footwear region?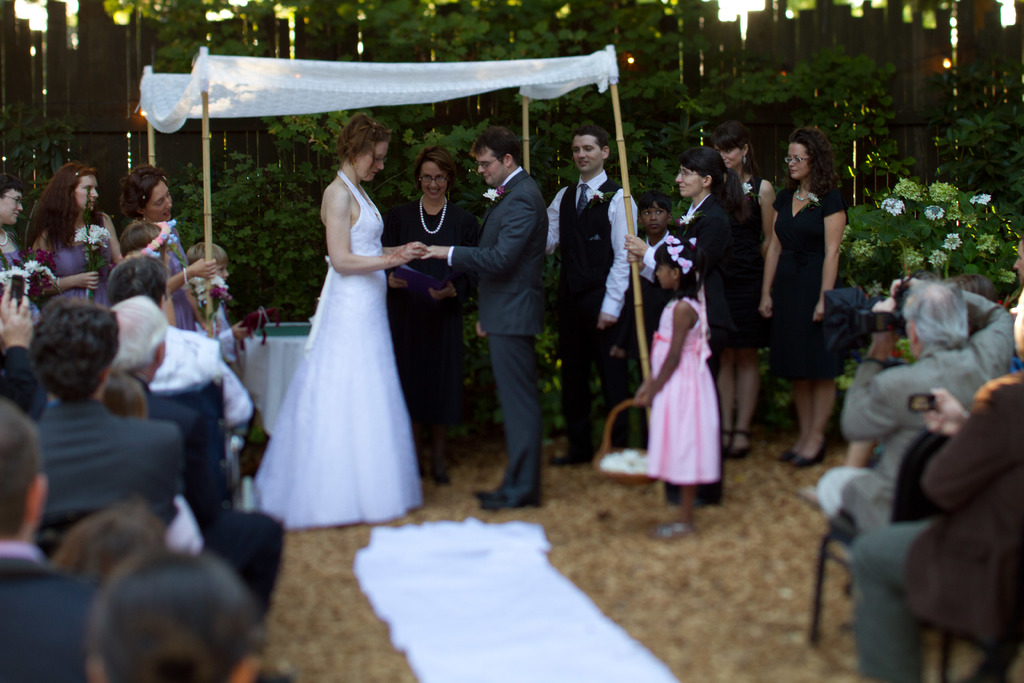
(783, 450, 810, 469)
